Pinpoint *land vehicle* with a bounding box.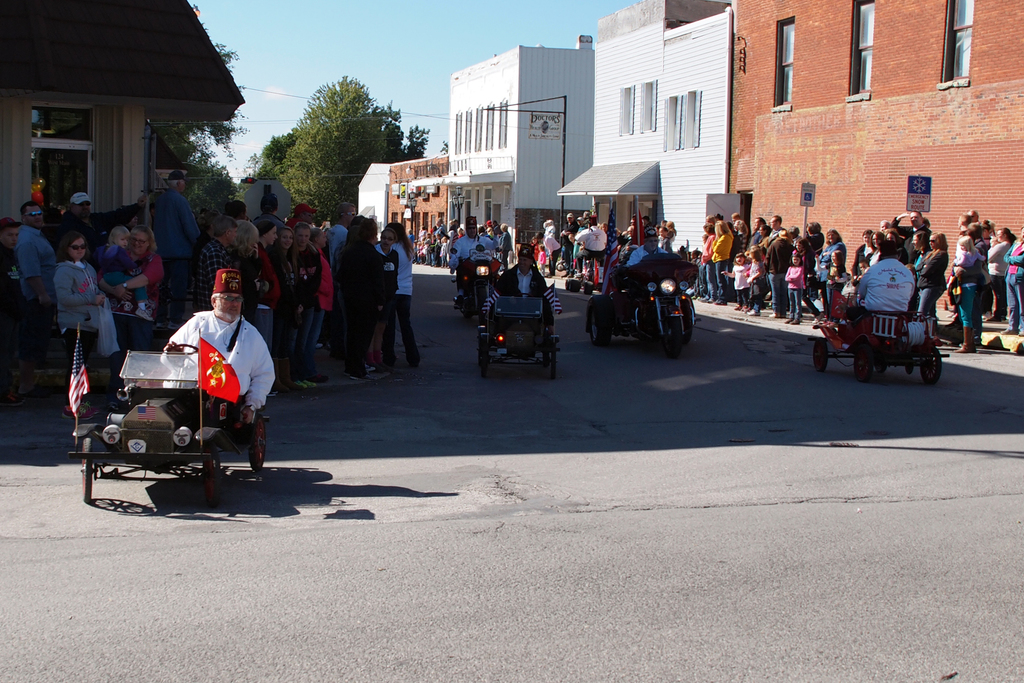
812,283,952,381.
